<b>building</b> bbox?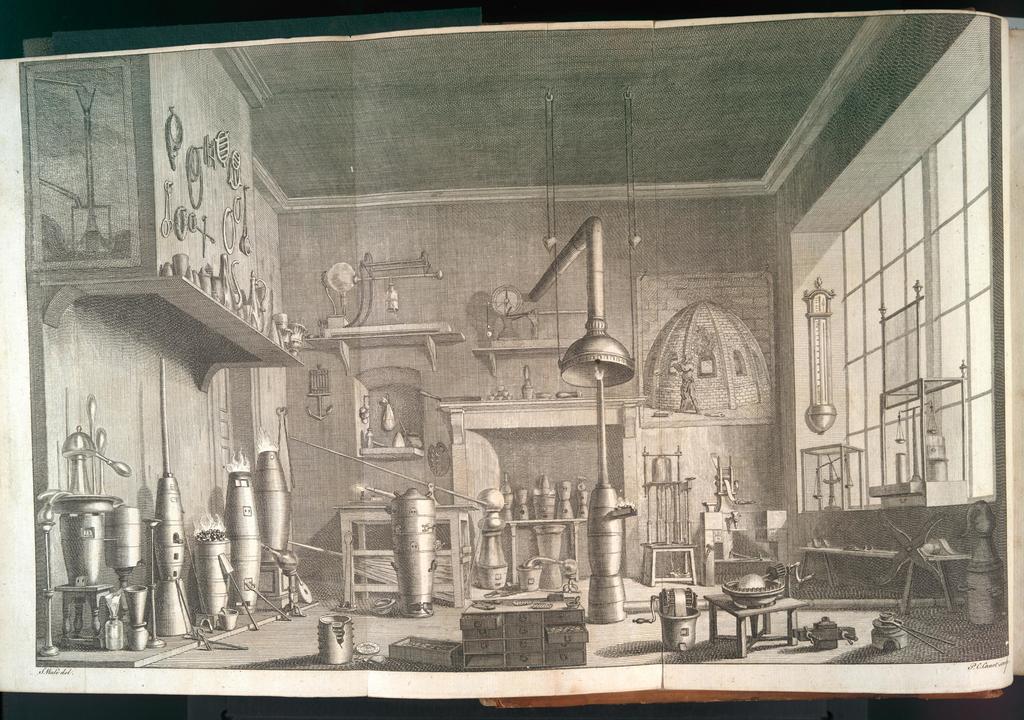
Rect(0, 12, 1008, 675)
